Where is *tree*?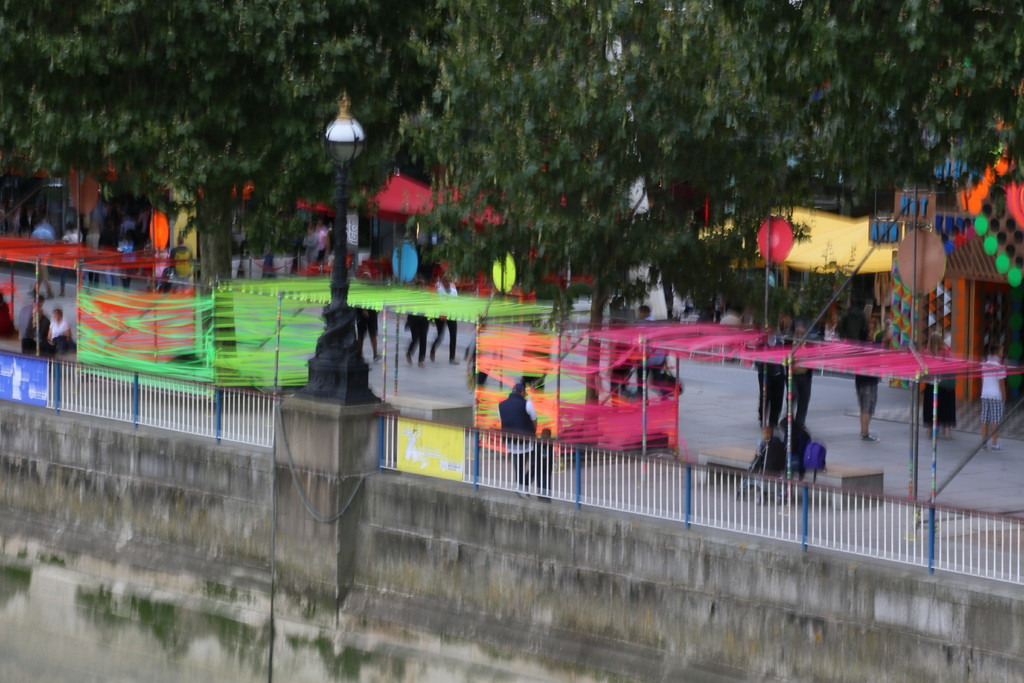
403/0/1023/447.
